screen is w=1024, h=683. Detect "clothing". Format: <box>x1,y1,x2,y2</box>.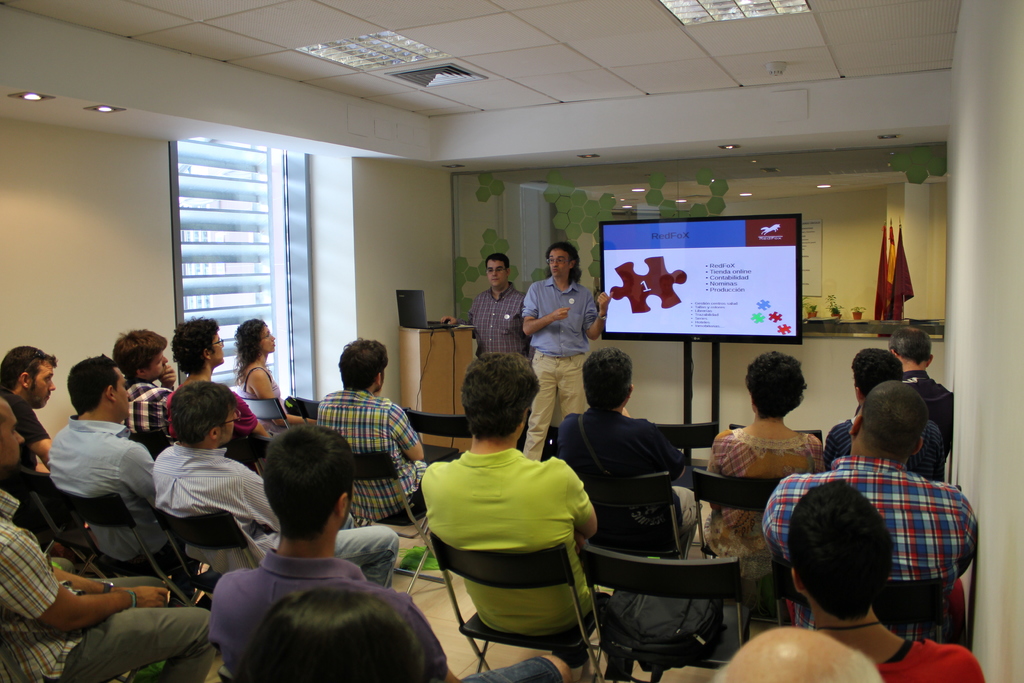
<box>468,281,536,363</box>.
